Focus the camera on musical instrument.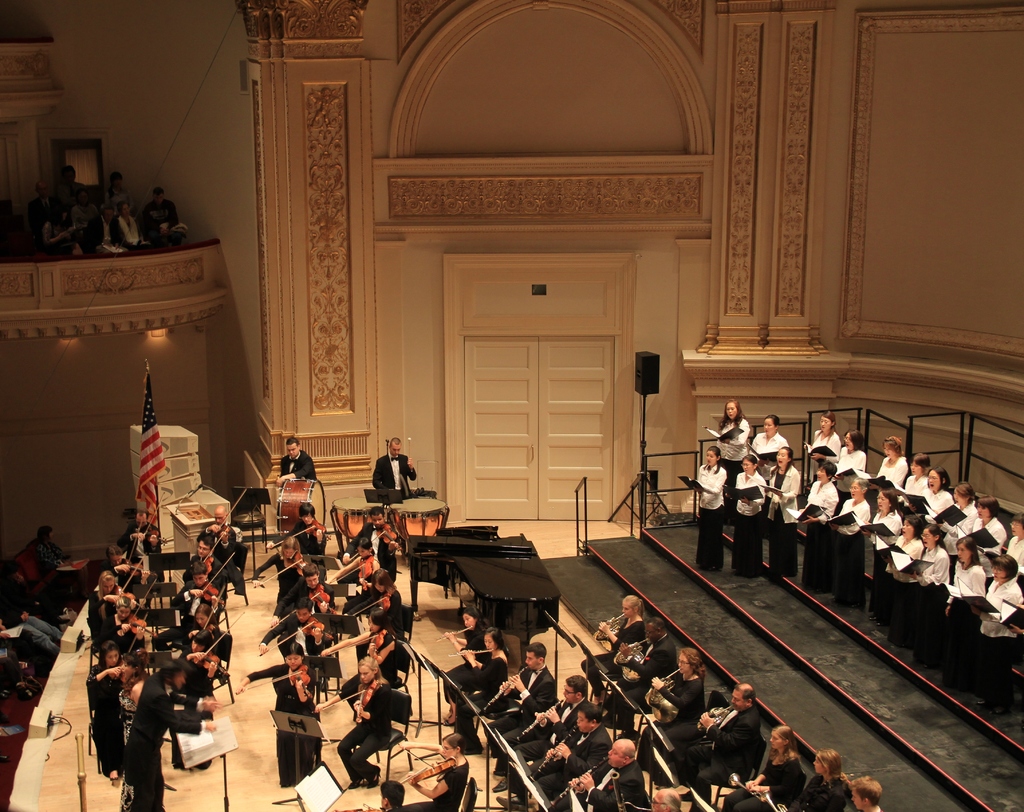
Focus region: crop(263, 526, 330, 547).
